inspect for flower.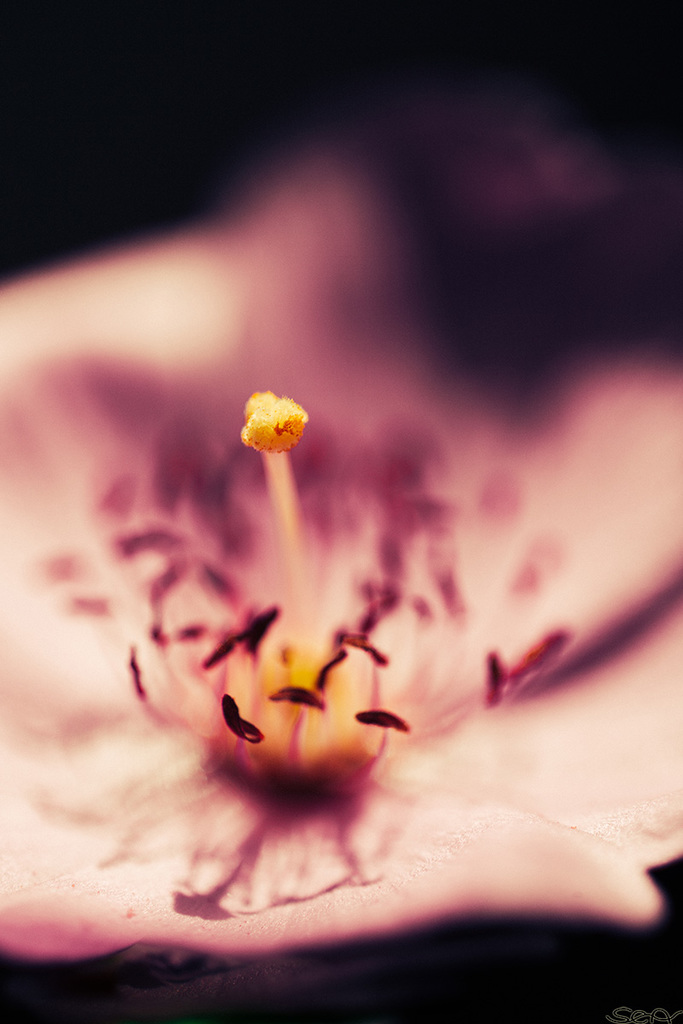
Inspection: {"left": 233, "top": 384, "right": 314, "bottom": 457}.
